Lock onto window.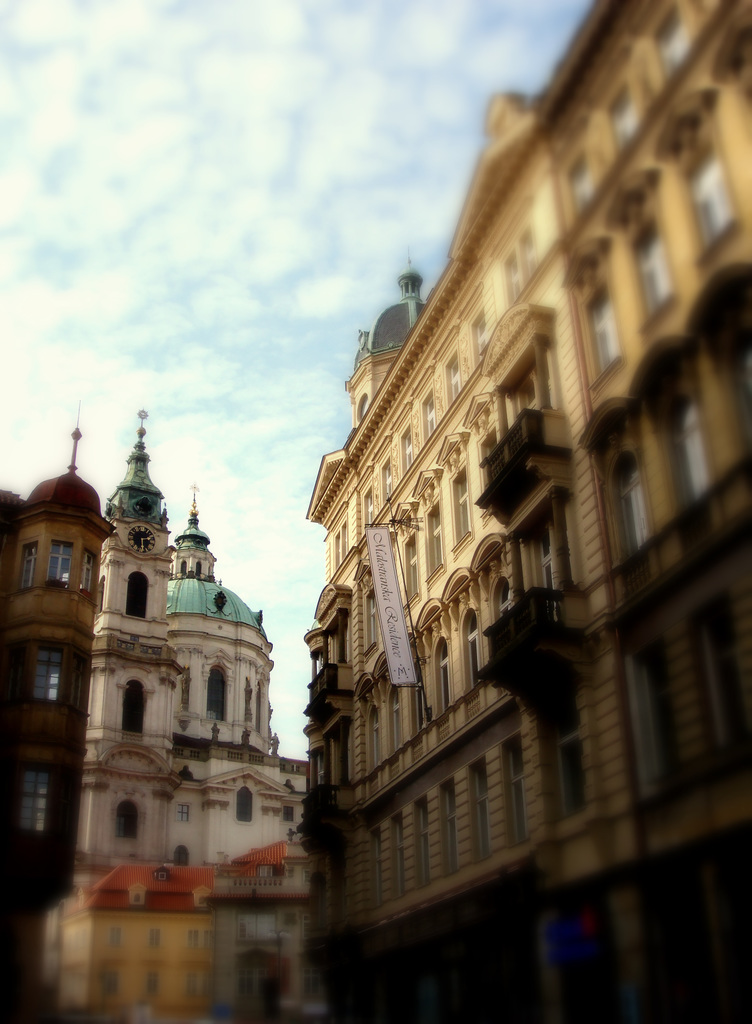
Locked: [648, 8, 687, 63].
